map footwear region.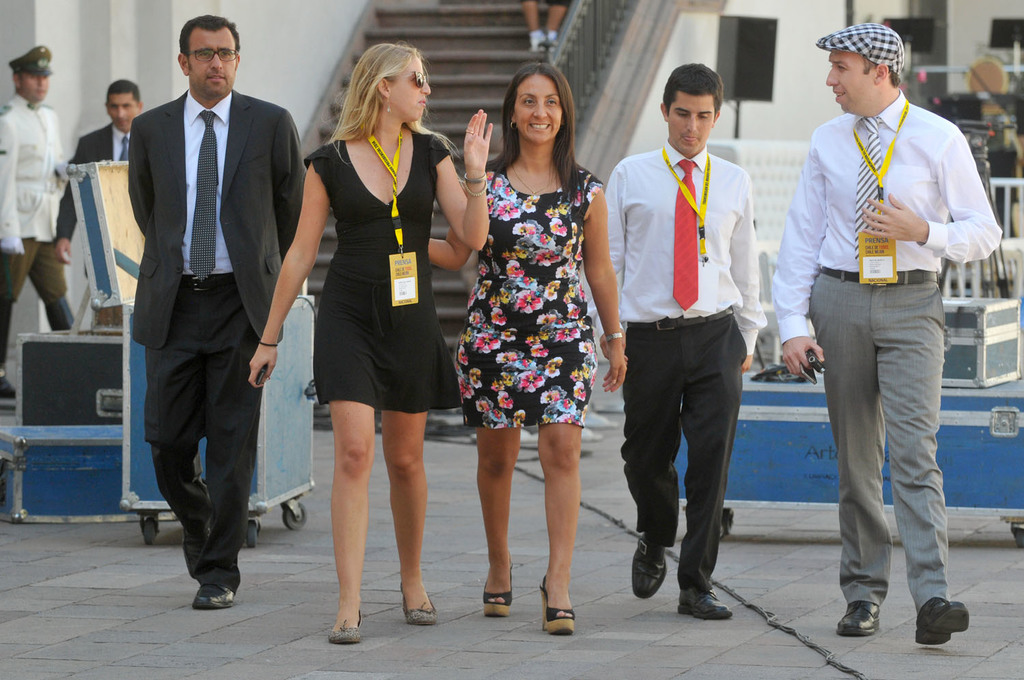
Mapped to left=186, top=578, right=239, bottom=613.
